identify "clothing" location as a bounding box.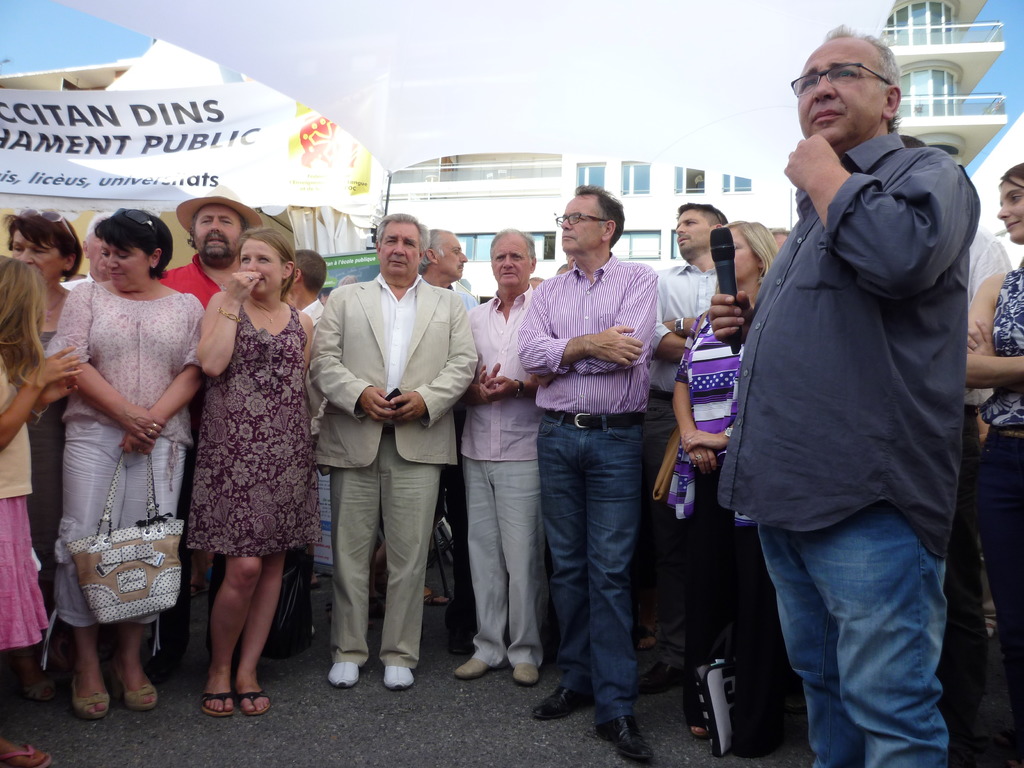
166, 291, 328, 555.
